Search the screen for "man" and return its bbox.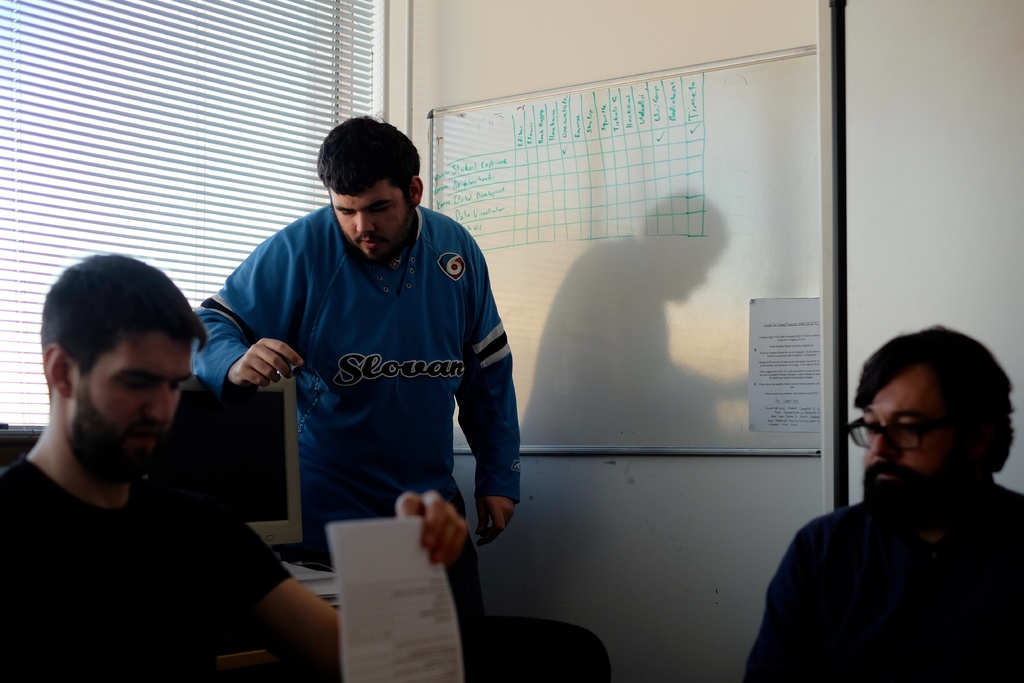
Found: 1,246,483,682.
